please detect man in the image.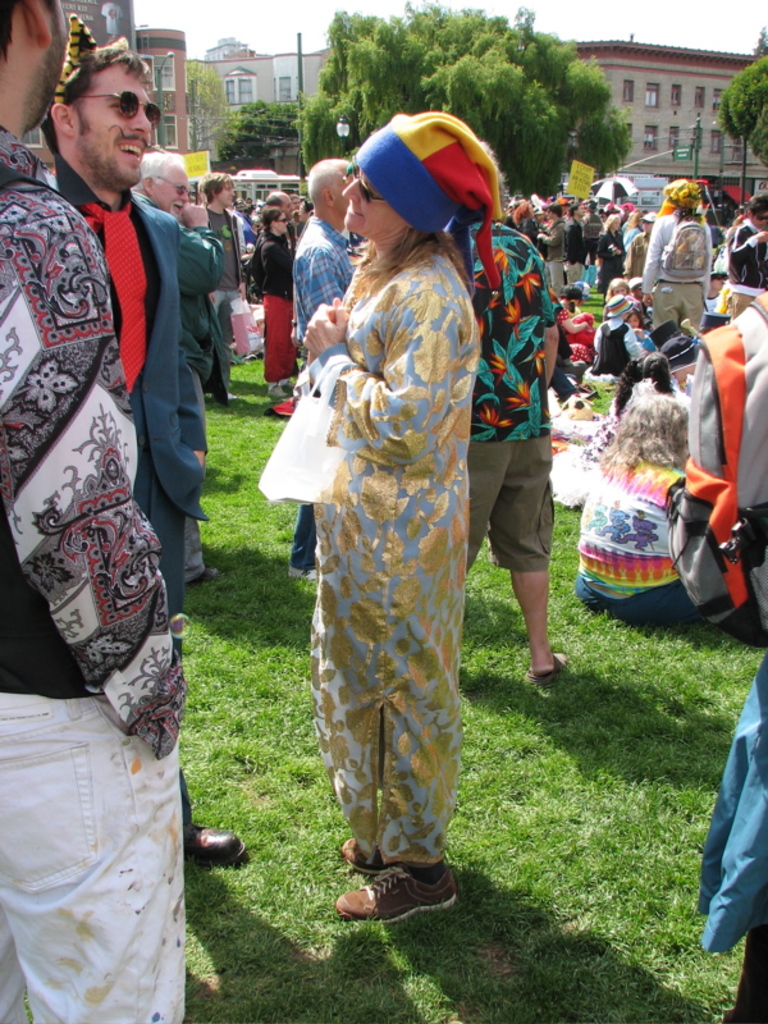
[201,173,246,402].
